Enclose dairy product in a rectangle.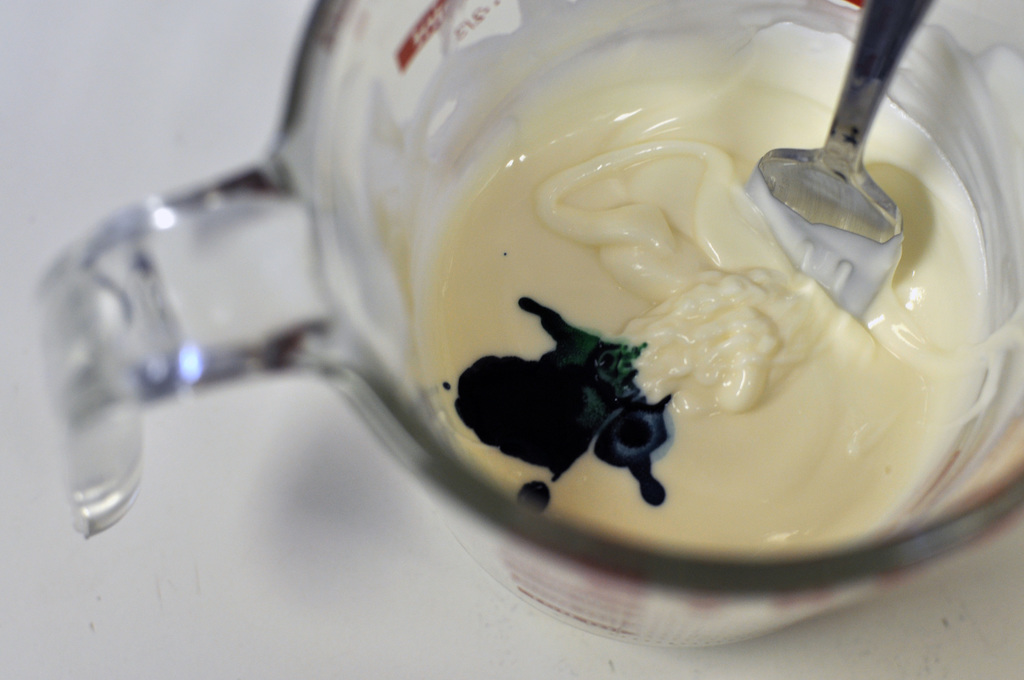
(456, 167, 956, 546).
